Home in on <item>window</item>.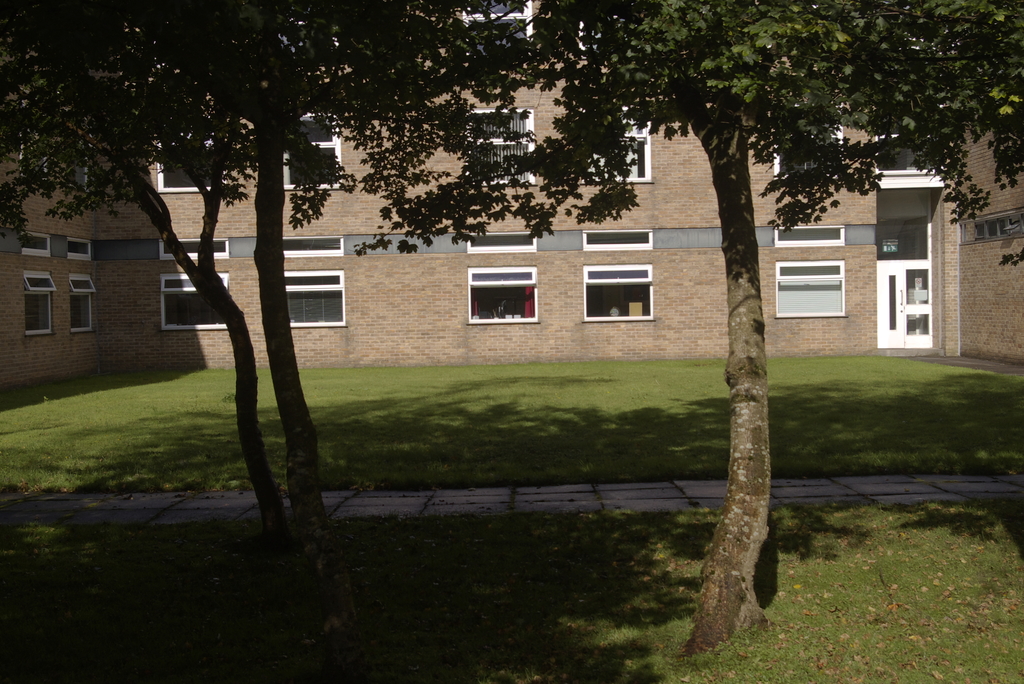
Homed in at (586,108,654,179).
